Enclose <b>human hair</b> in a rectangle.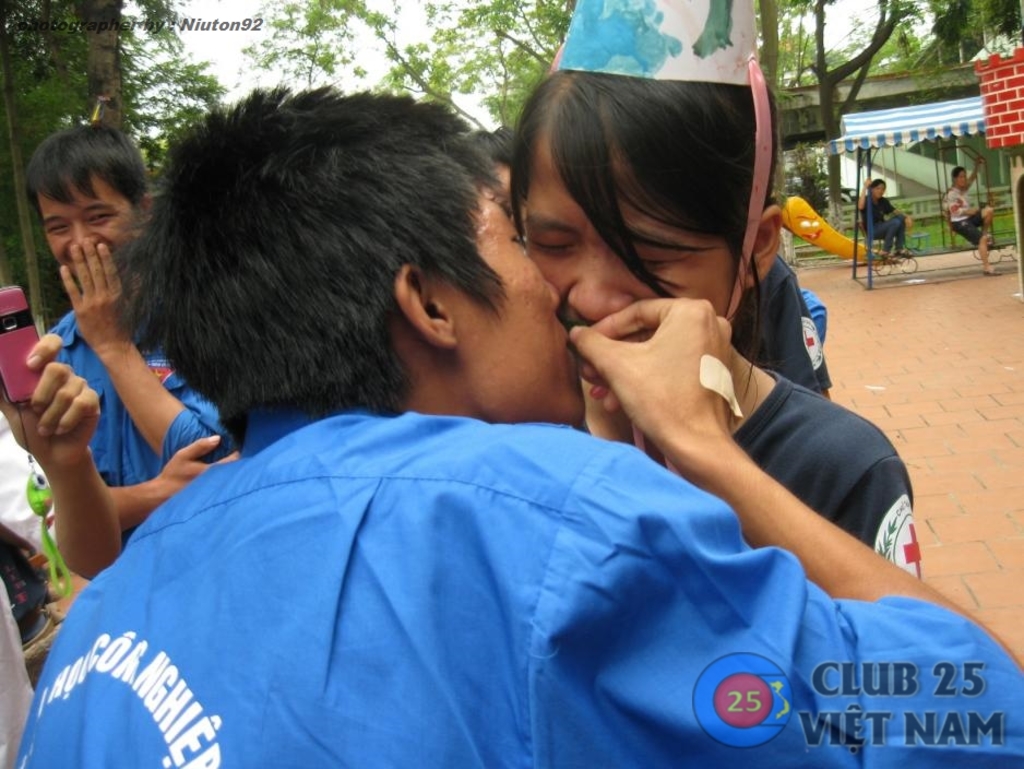
117:81:508:461.
